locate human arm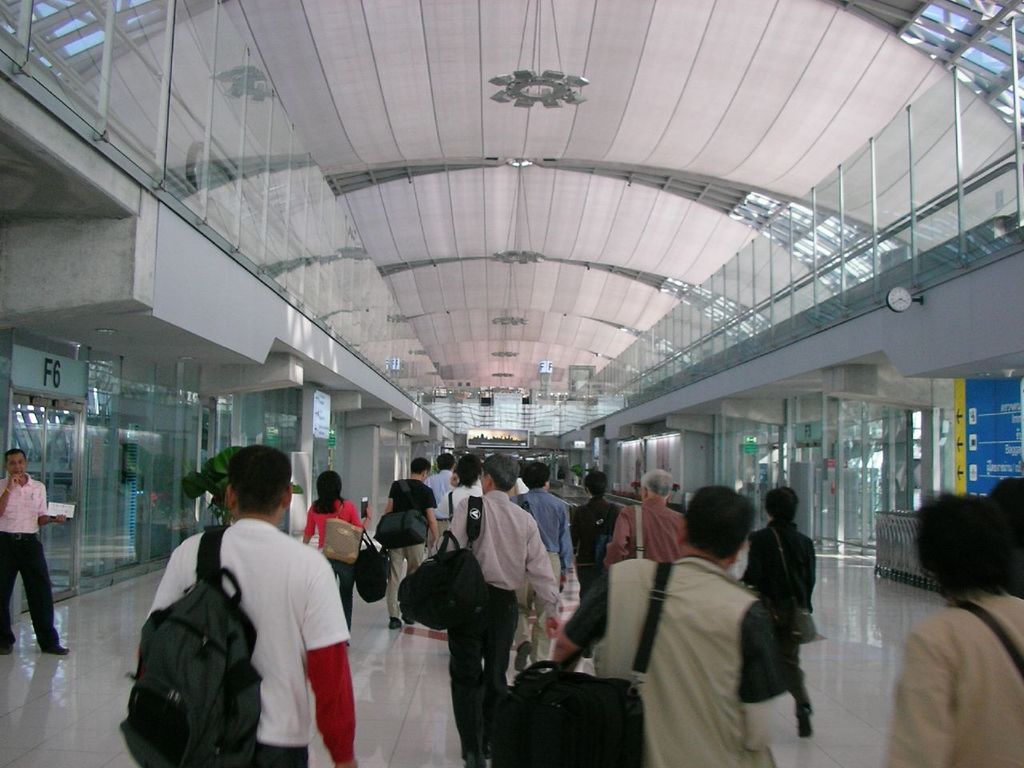
box(154, 542, 190, 656)
